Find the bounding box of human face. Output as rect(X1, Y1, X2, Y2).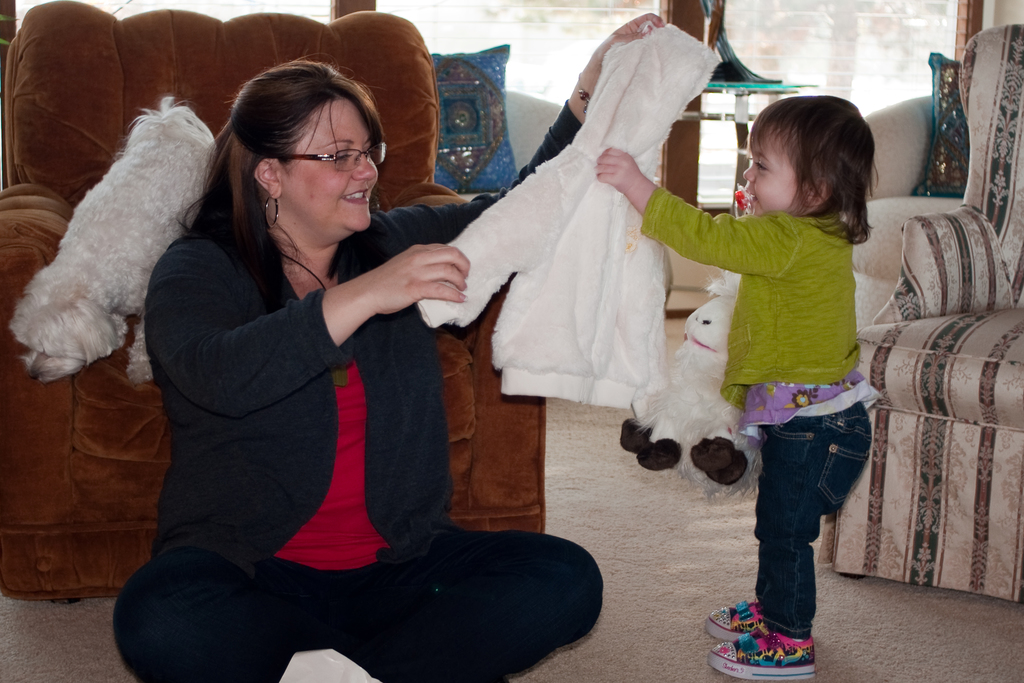
rect(741, 138, 792, 217).
